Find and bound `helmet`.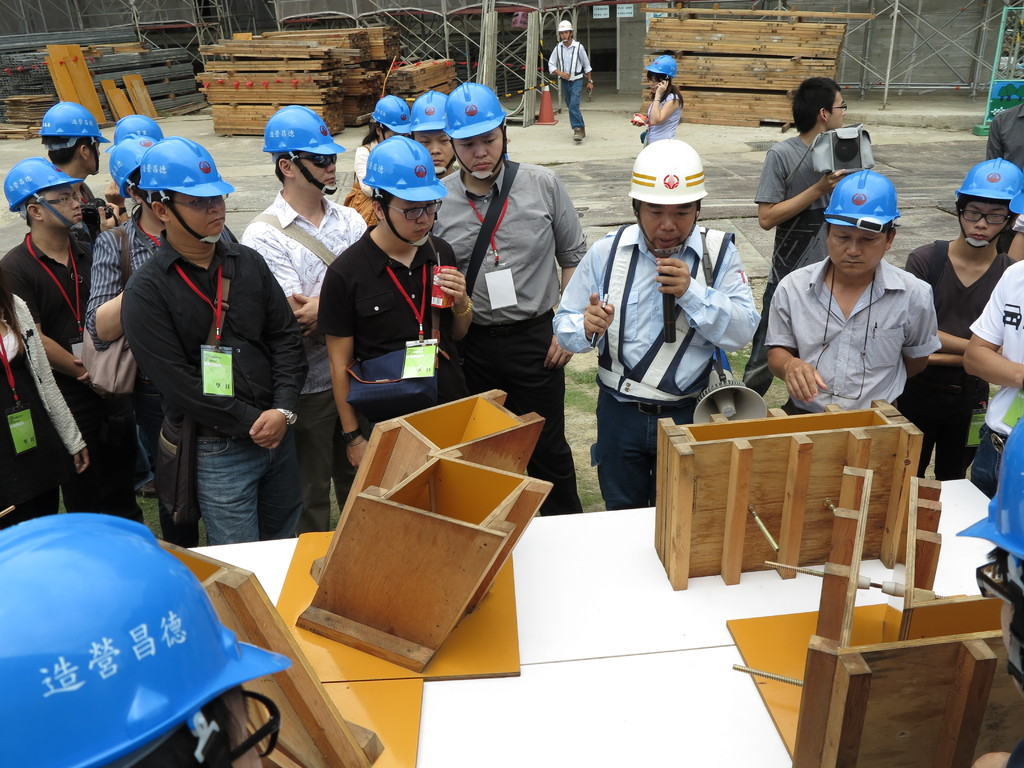
Bound: 359/134/445/248.
